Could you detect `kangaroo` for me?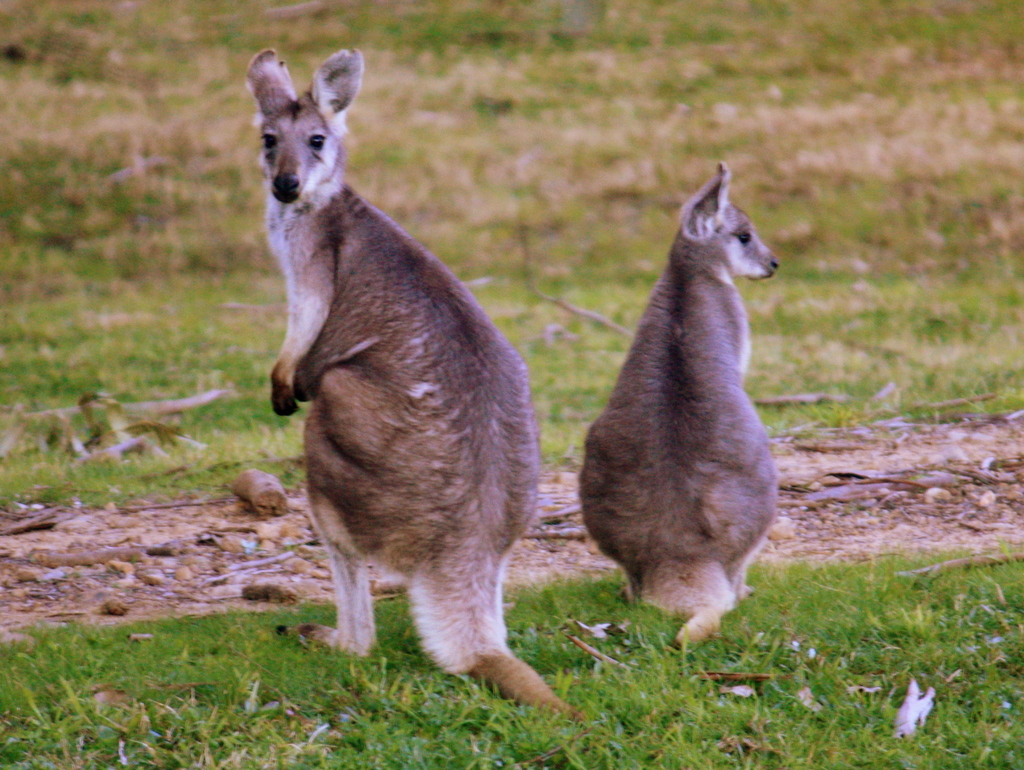
Detection result: pyautogui.locateOnScreen(572, 161, 777, 655).
